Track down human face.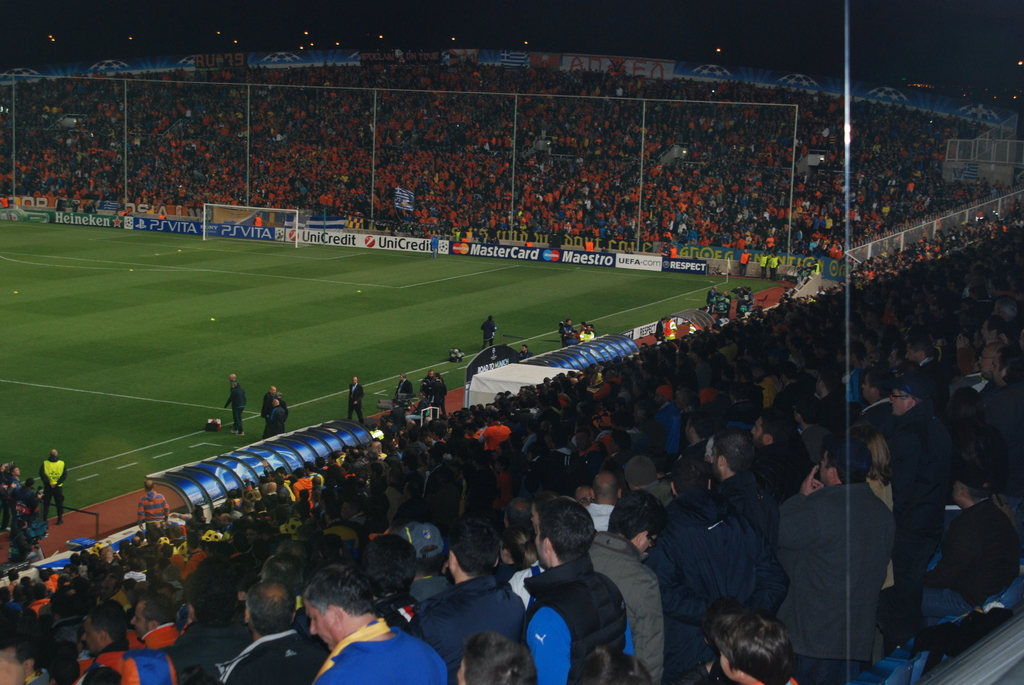
Tracked to l=863, t=379, r=872, b=401.
